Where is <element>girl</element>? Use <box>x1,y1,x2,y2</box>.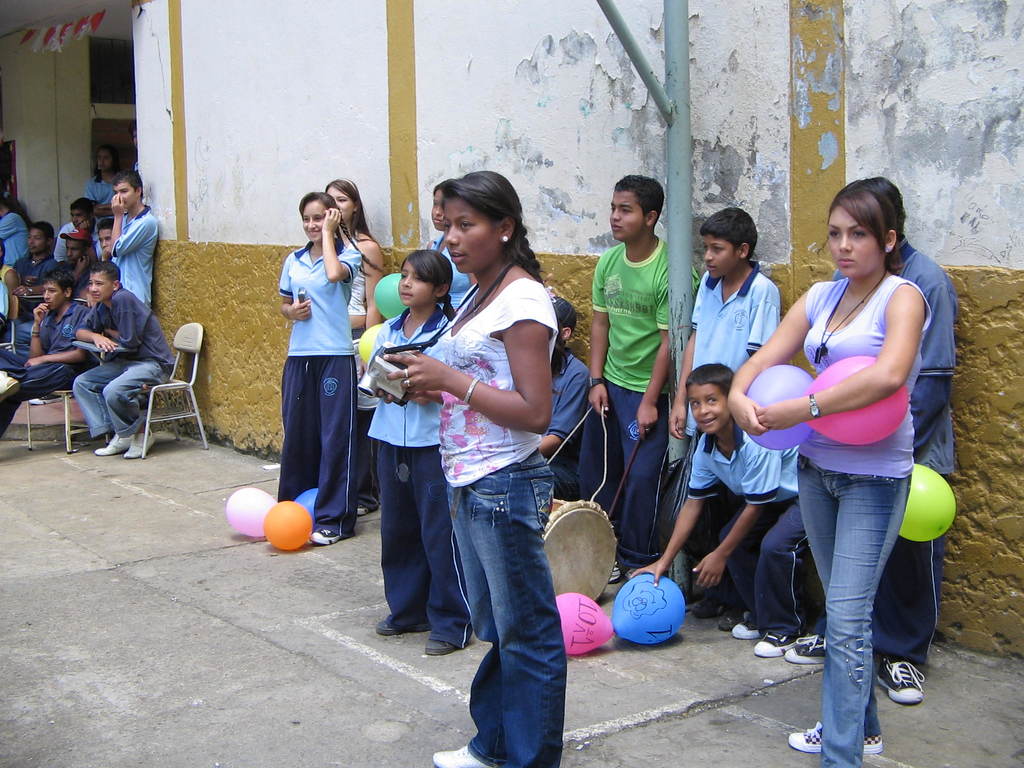
<box>273,188,358,545</box>.
